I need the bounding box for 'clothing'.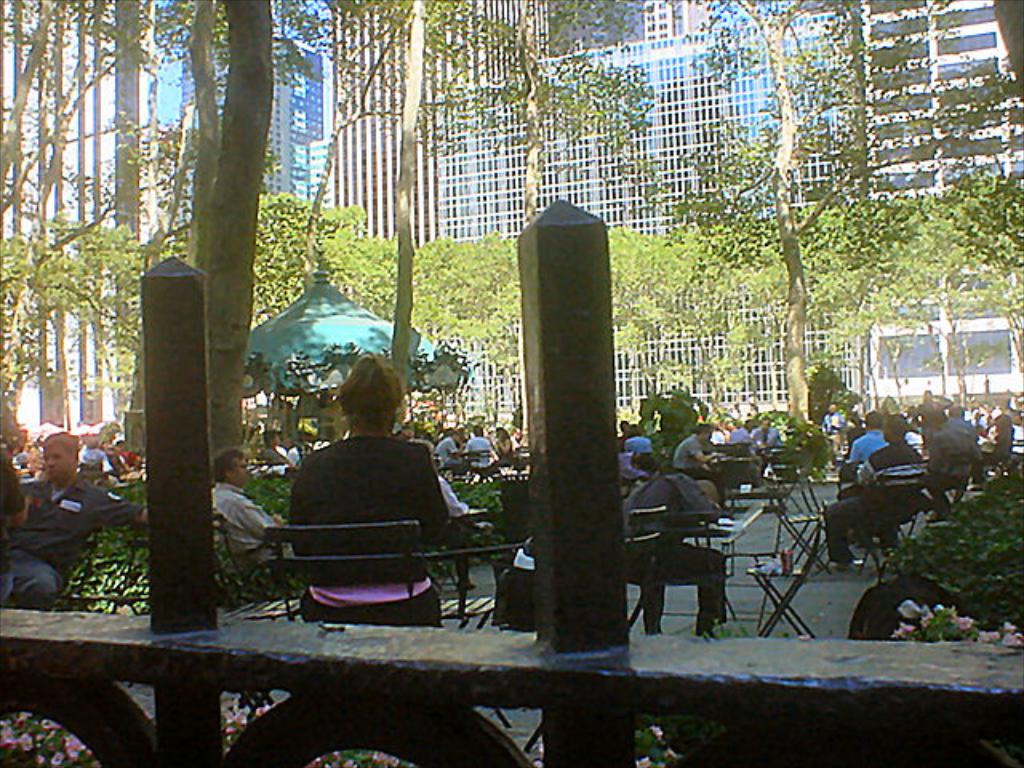
Here it is: pyautogui.locateOnScreen(728, 424, 749, 445).
